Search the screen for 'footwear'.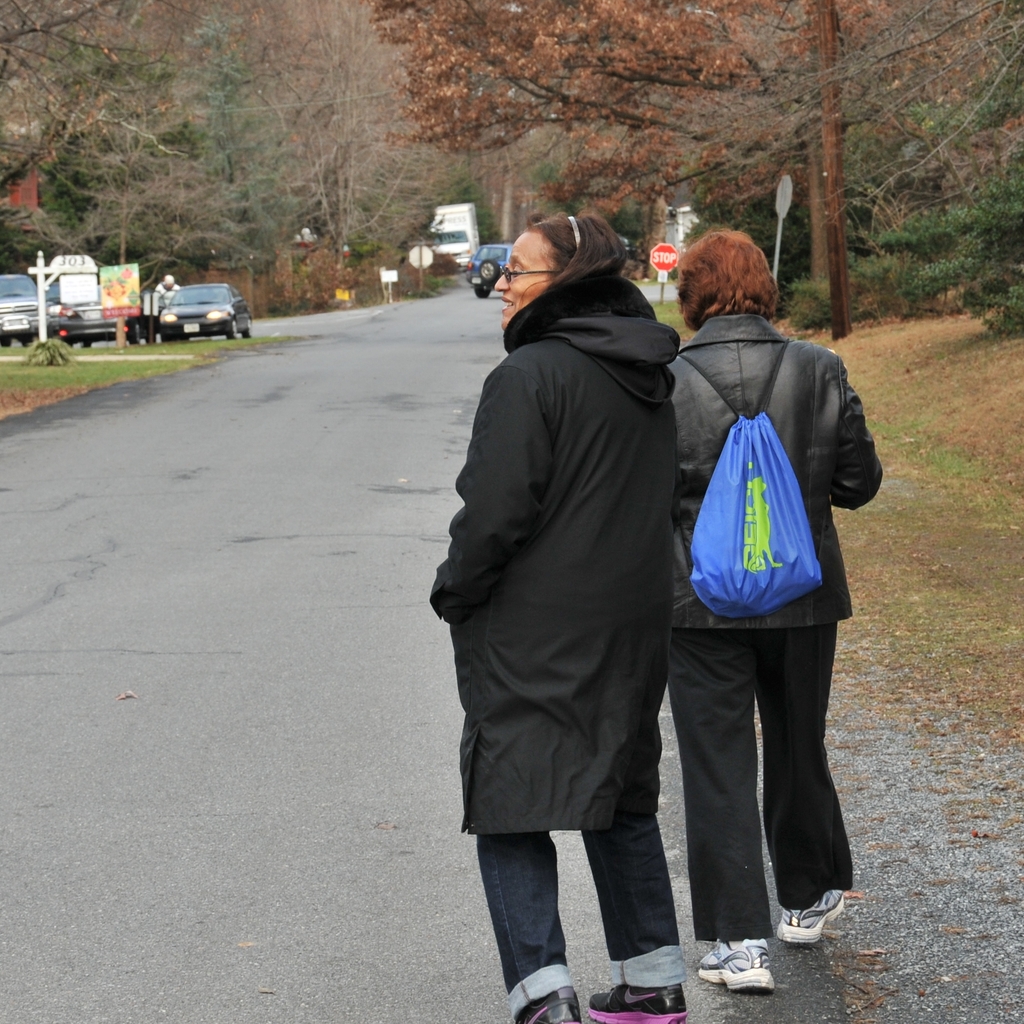
Found at region(776, 882, 847, 941).
